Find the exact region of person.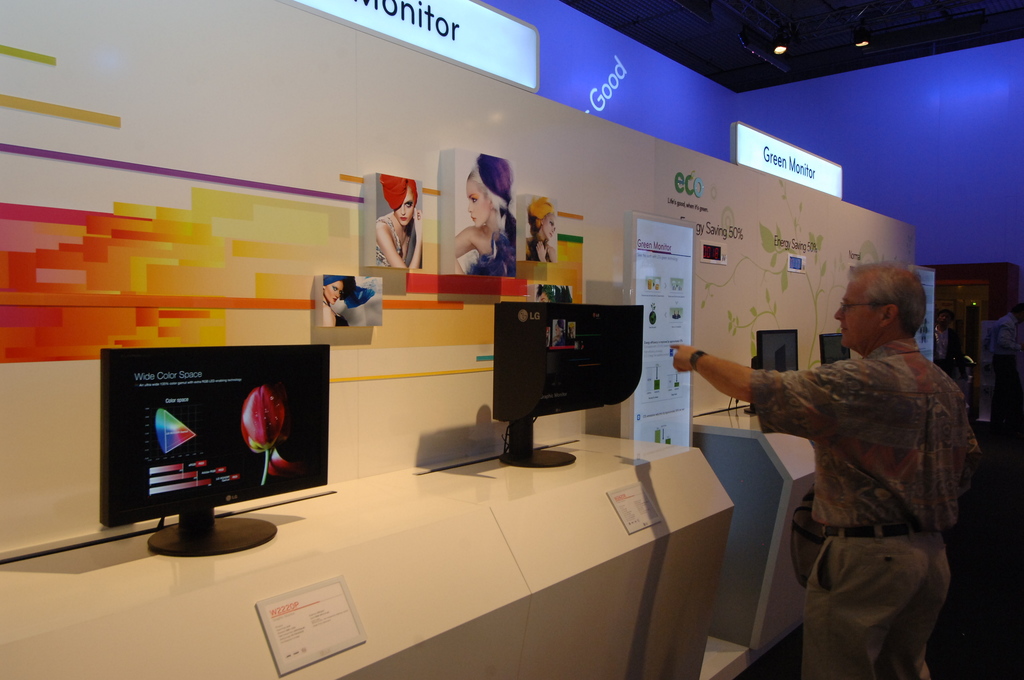
Exact region: locate(323, 278, 372, 324).
